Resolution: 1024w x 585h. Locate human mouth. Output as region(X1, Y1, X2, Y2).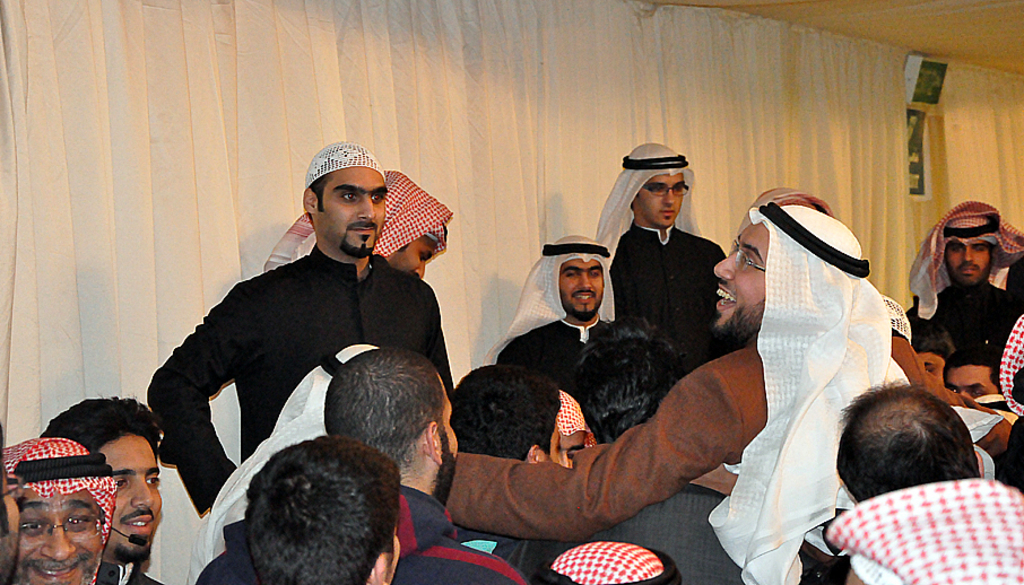
region(32, 559, 89, 580).
